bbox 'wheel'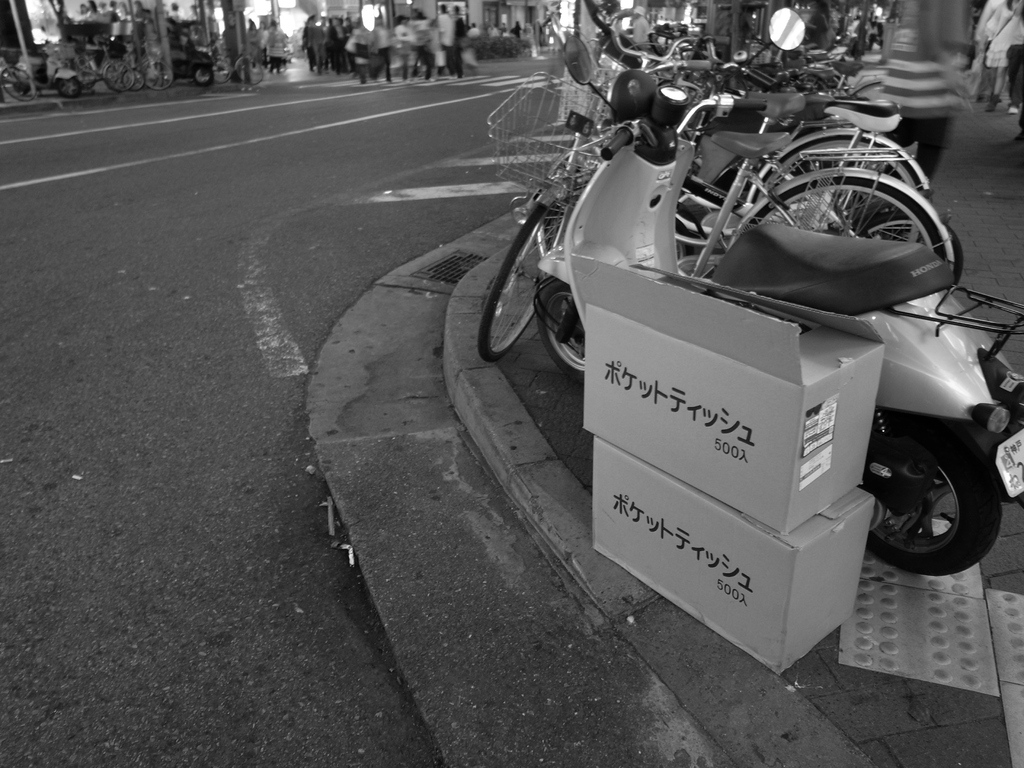
box(536, 278, 589, 376)
